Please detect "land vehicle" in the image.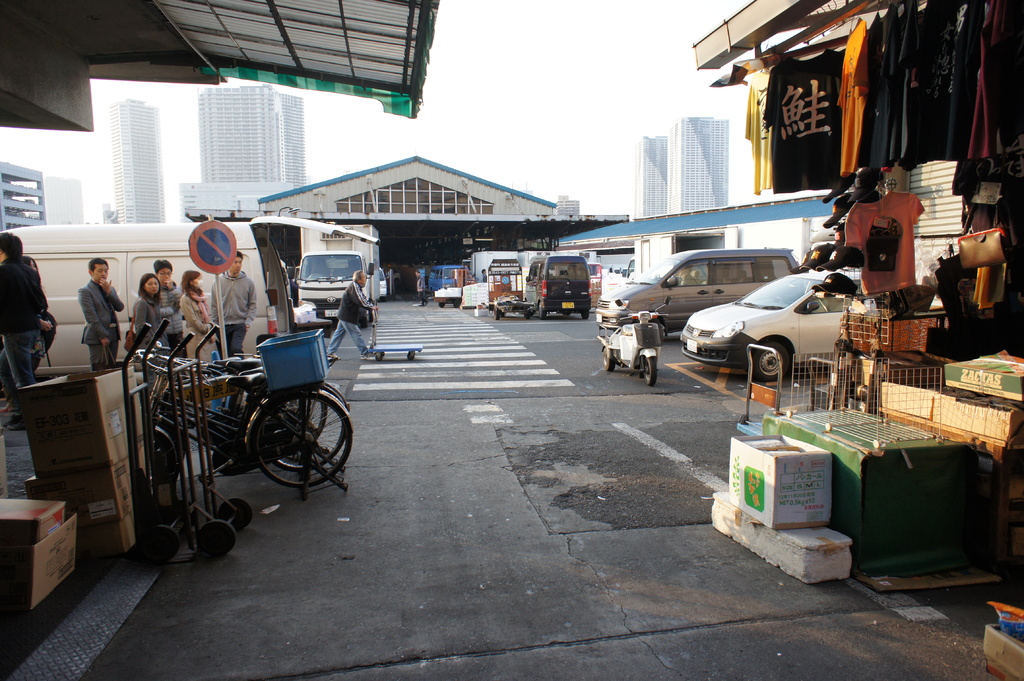
l=682, t=258, r=893, b=380.
